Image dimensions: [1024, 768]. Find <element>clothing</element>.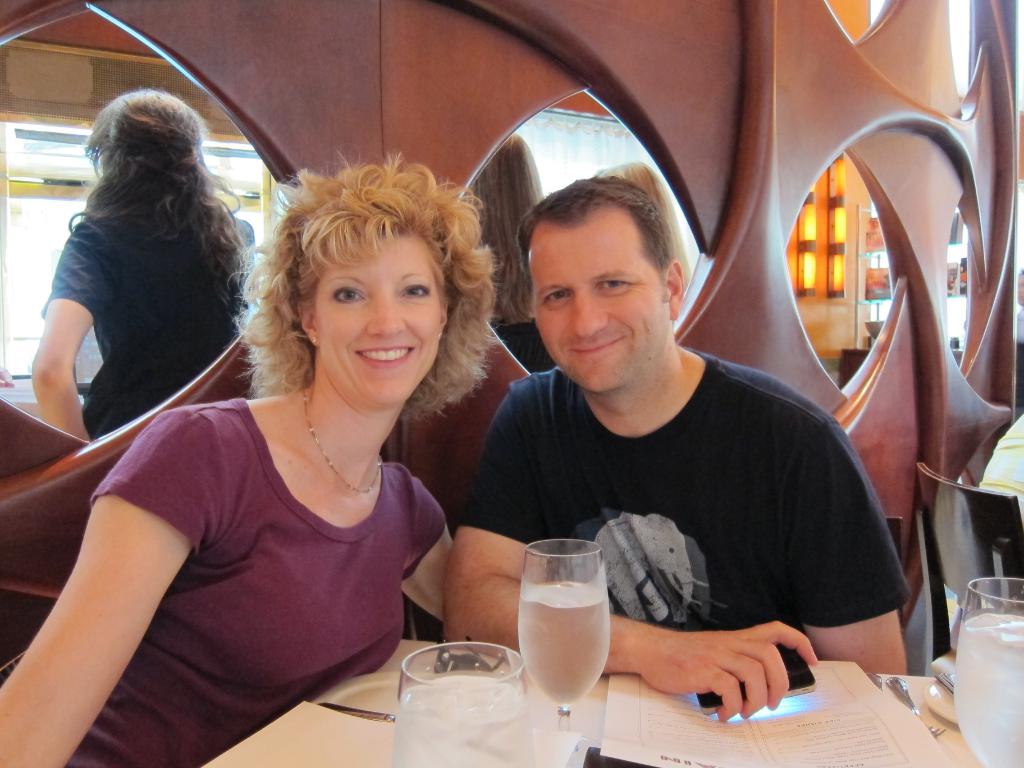
465:288:895:700.
